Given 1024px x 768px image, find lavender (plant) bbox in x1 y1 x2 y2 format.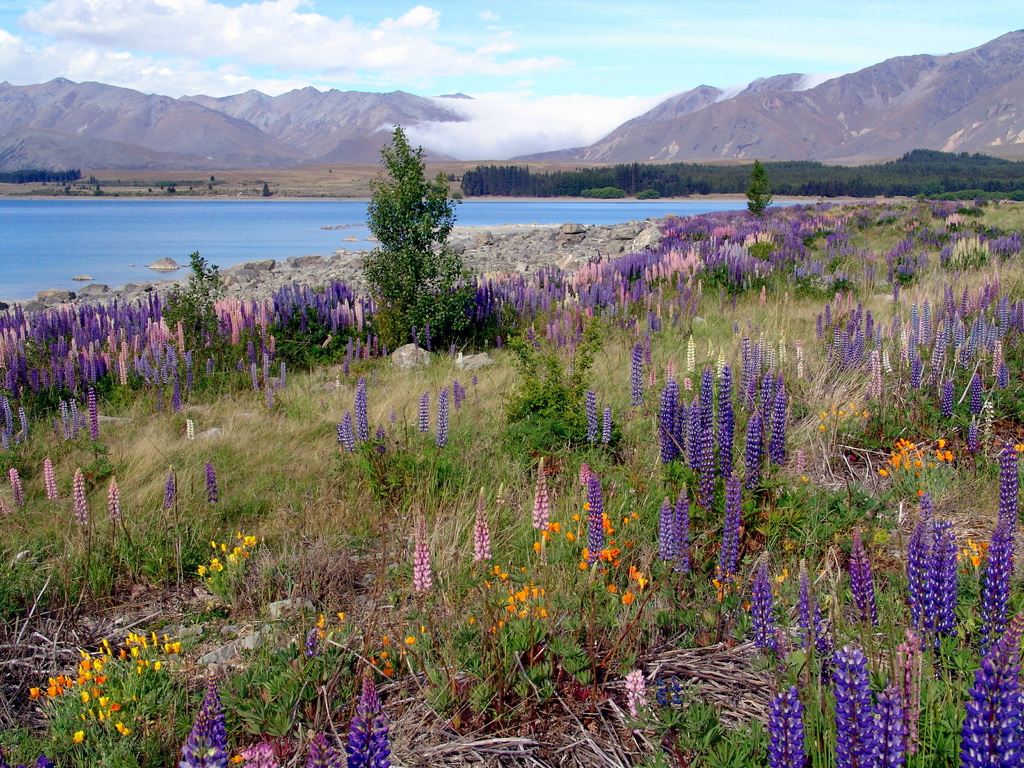
742 372 758 410.
